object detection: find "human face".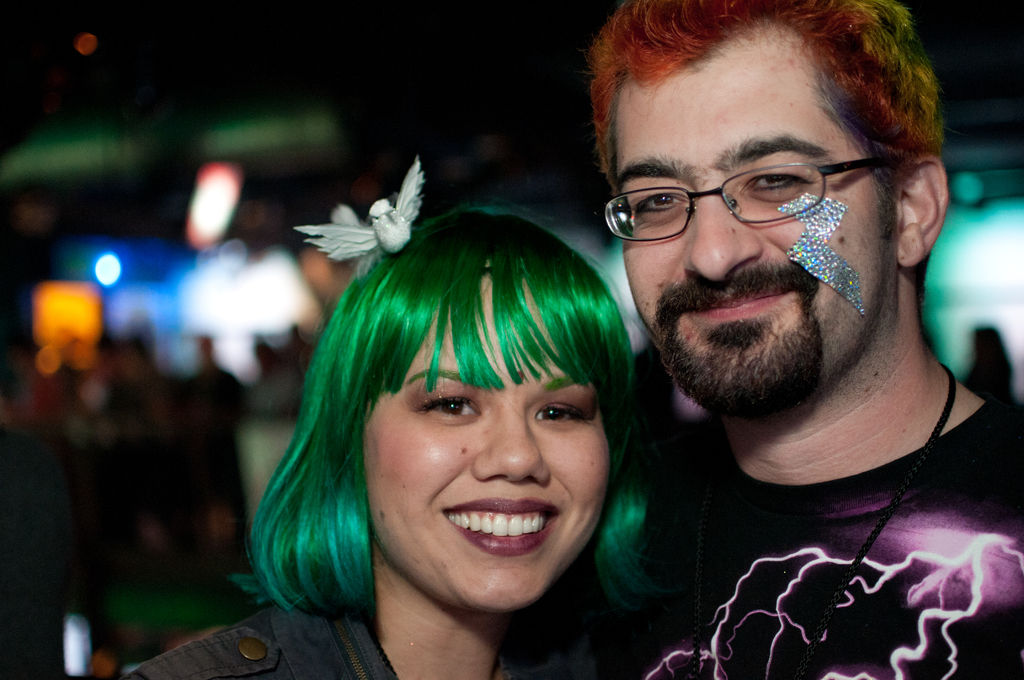
<bbox>365, 275, 609, 613</bbox>.
